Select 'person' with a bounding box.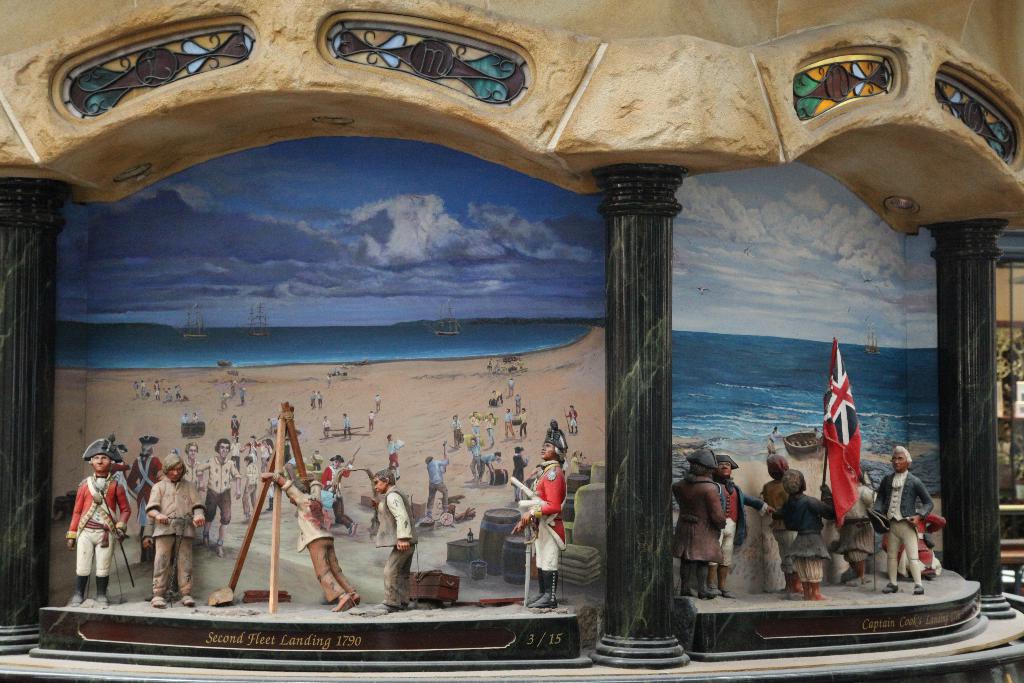
(506,434,565,608).
